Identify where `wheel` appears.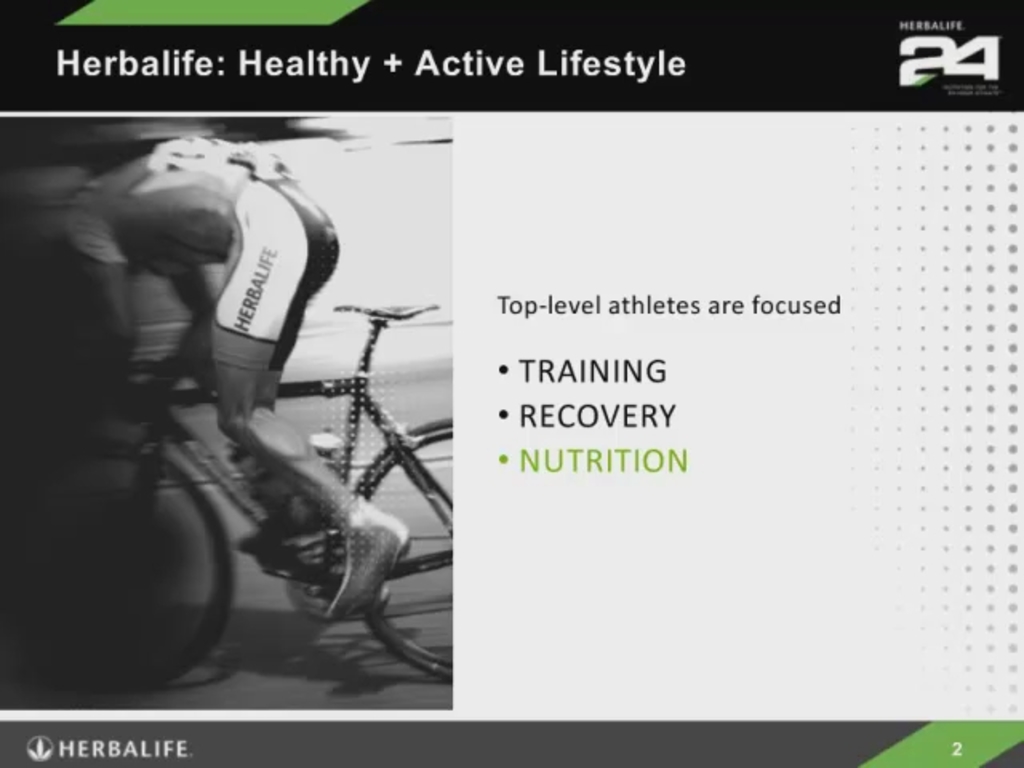
Appears at <box>350,418,456,678</box>.
